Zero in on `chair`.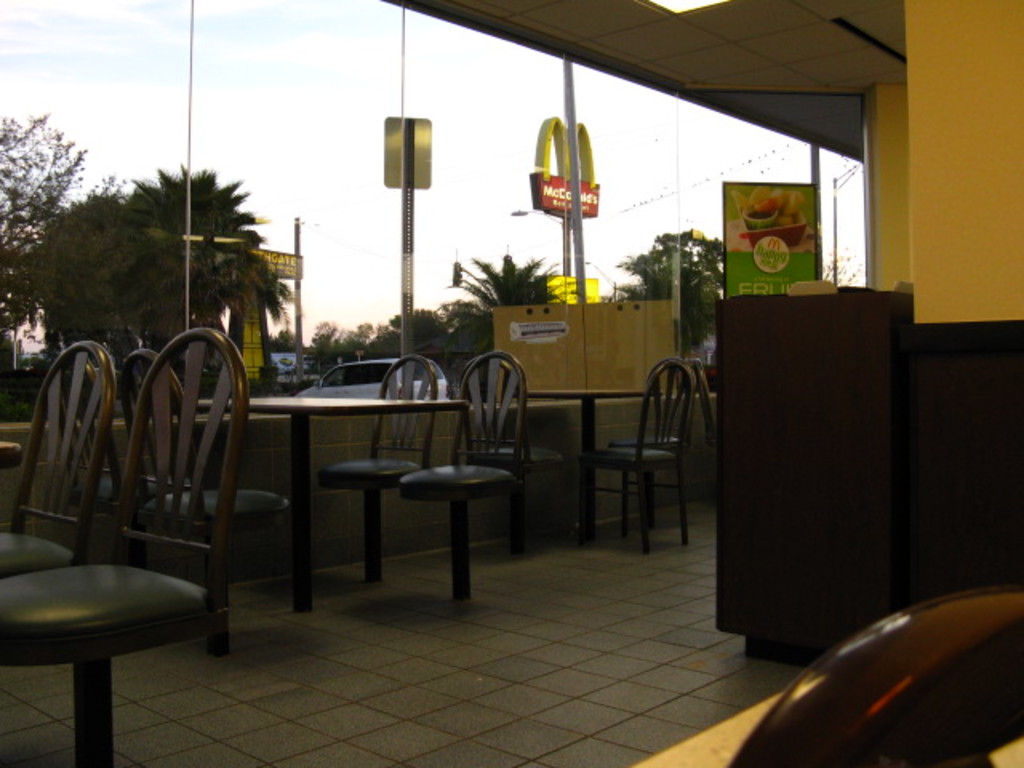
Zeroed in: <bbox>403, 357, 525, 611</bbox>.
